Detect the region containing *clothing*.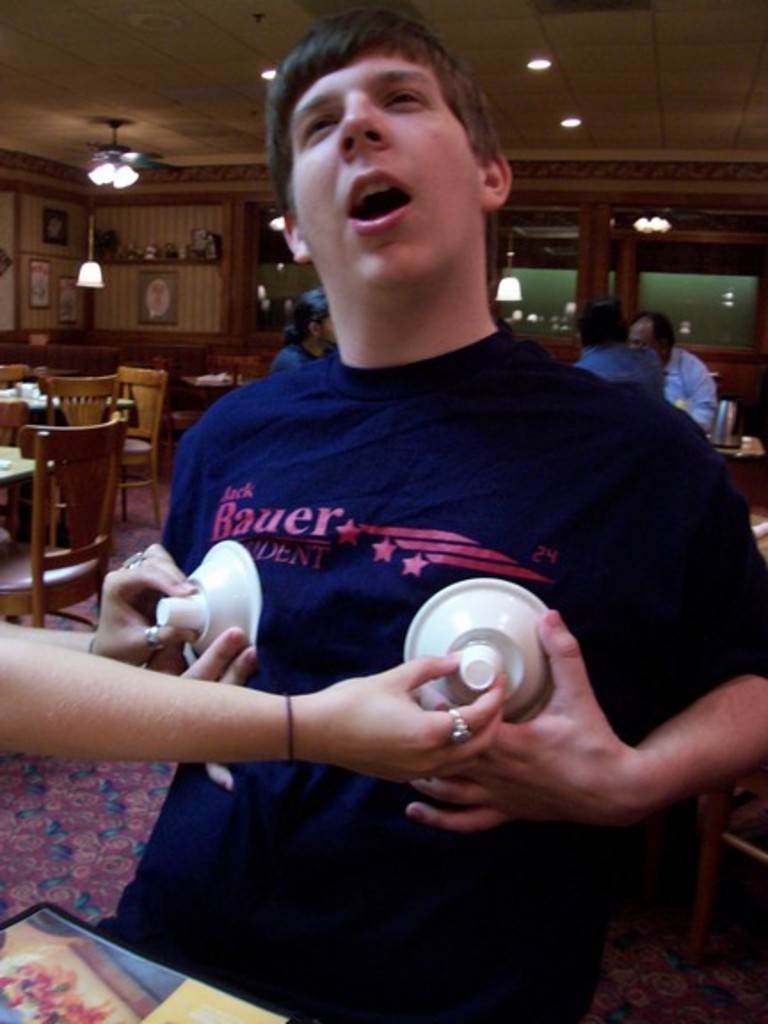
137/316/766/1022.
